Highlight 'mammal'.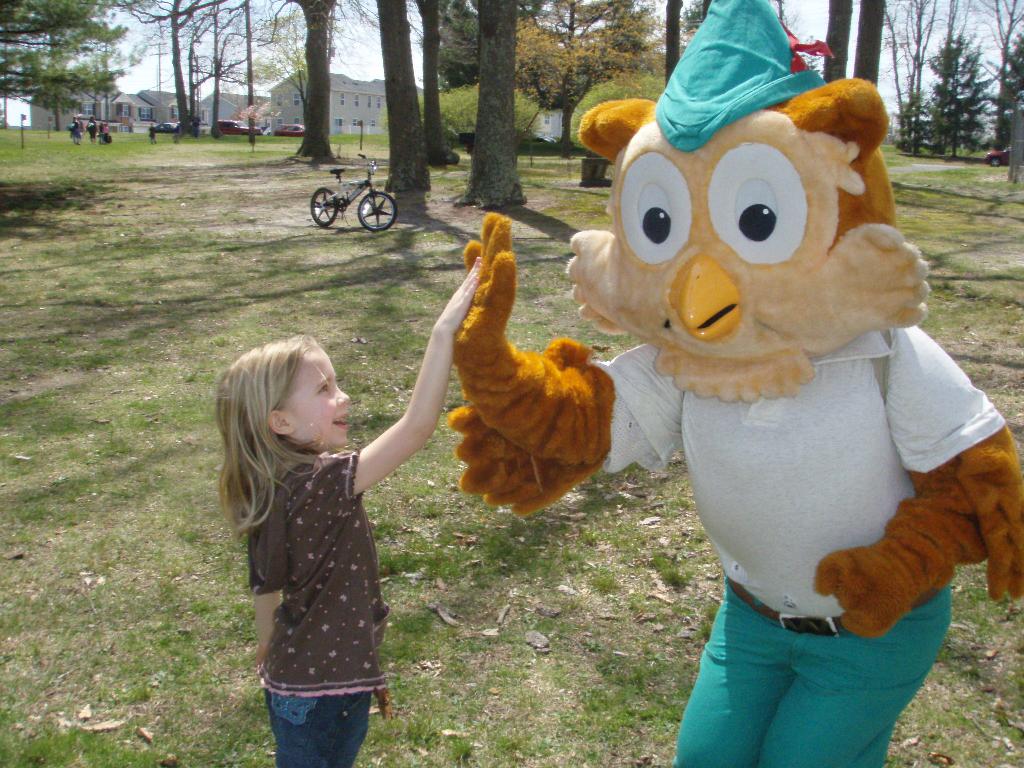
Highlighted region: <region>68, 115, 79, 145</region>.
